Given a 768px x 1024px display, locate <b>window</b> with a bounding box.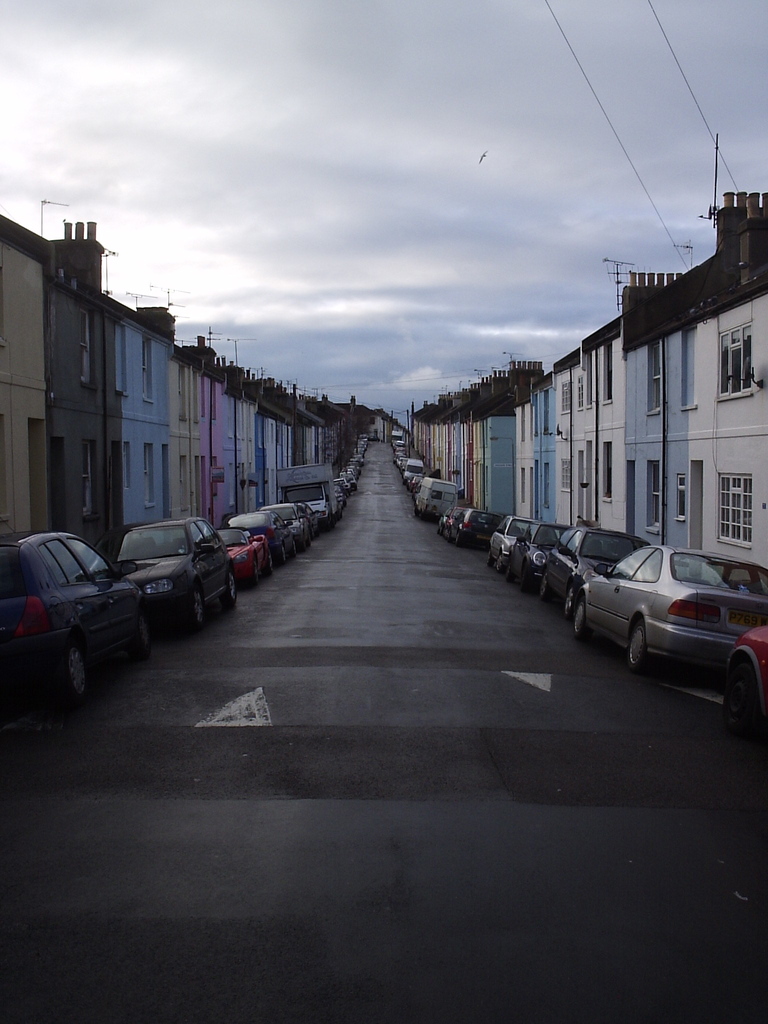
Located: [x1=717, y1=324, x2=760, y2=404].
